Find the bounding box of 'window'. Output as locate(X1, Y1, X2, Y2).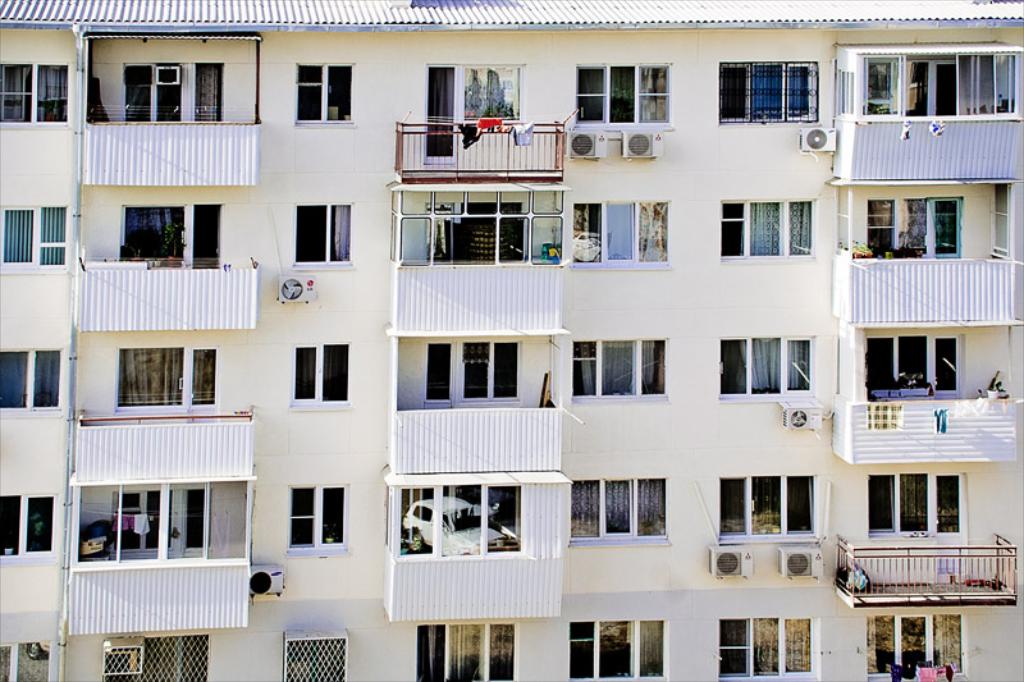
locate(724, 202, 818, 261).
